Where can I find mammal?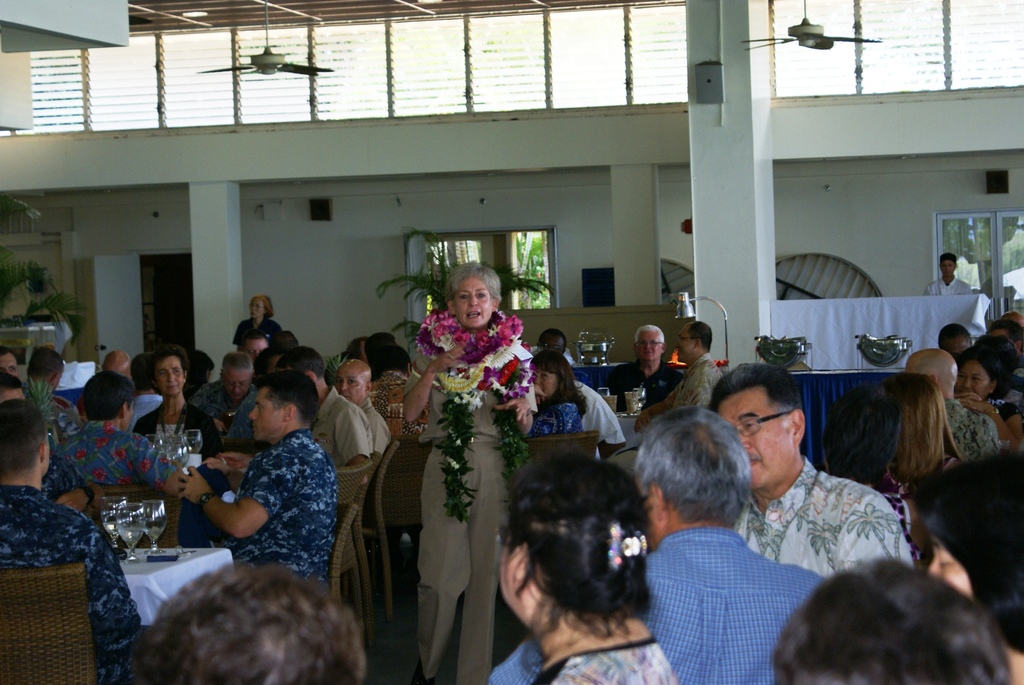
You can find it at 923:323:977:363.
